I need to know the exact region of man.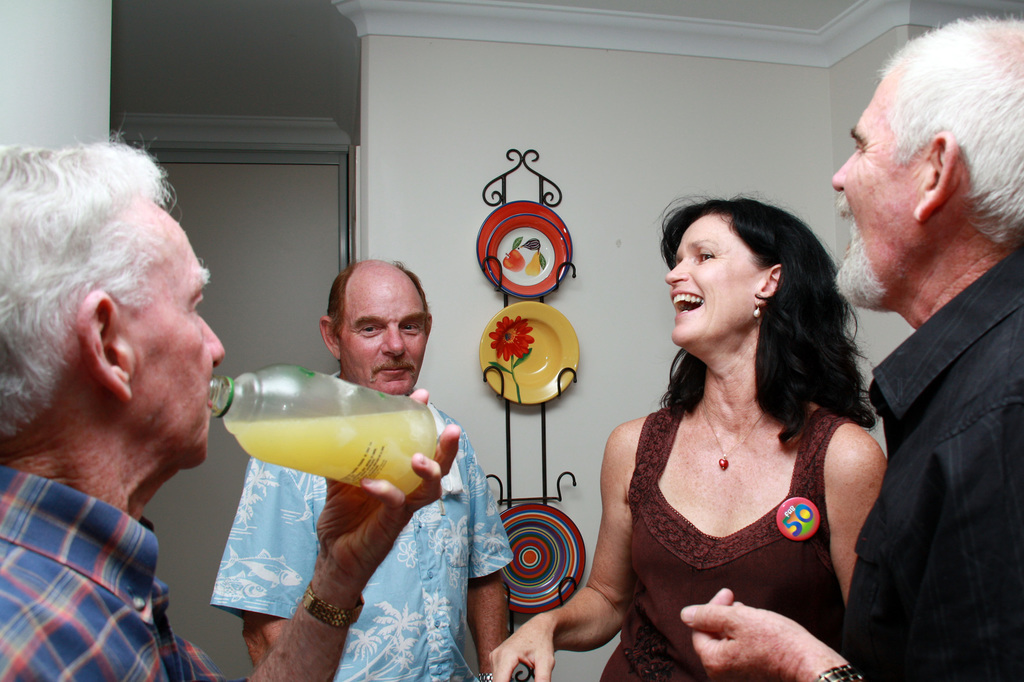
Region: x1=209 y1=257 x2=514 y2=681.
